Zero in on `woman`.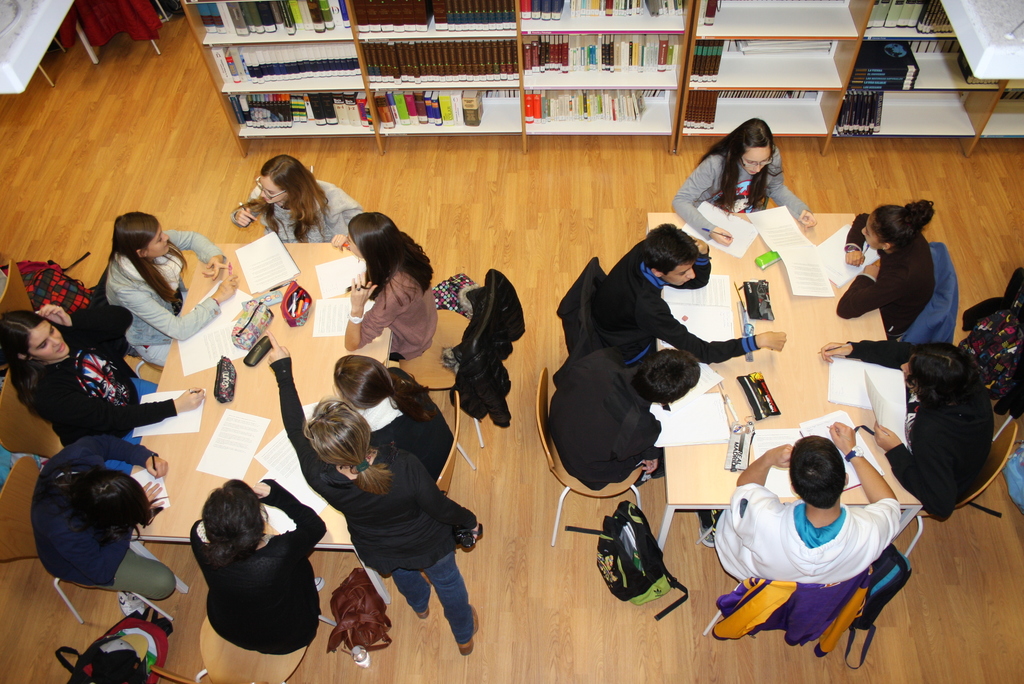
Zeroed in: [835, 199, 933, 341].
